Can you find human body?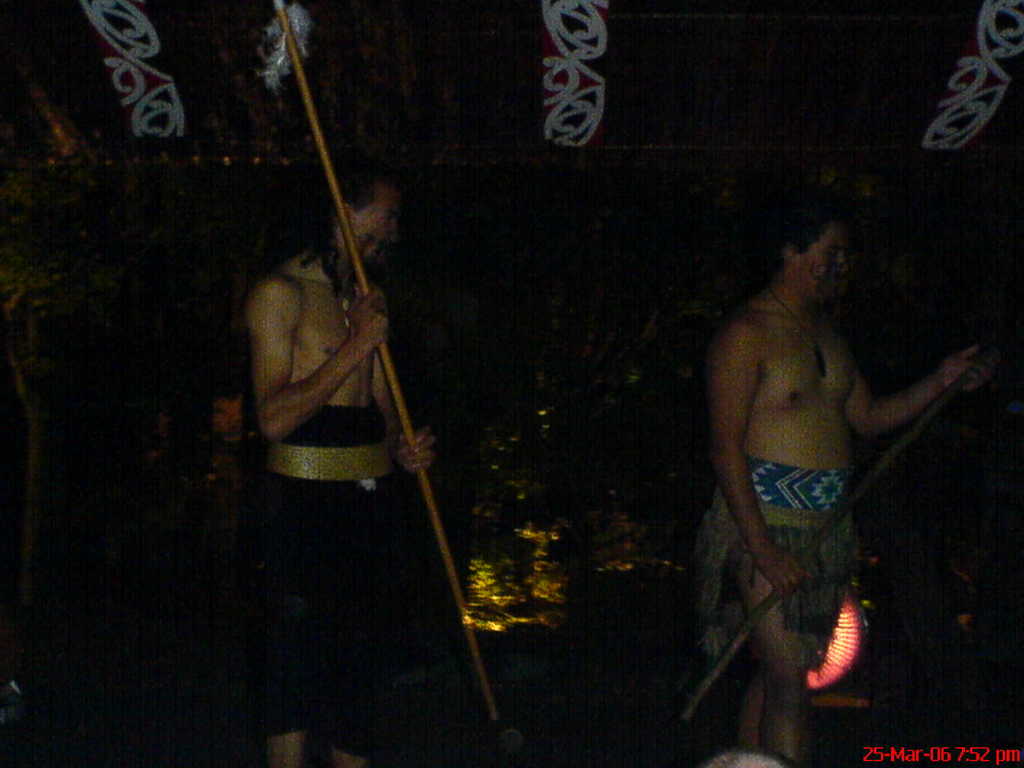
Yes, bounding box: crop(707, 198, 994, 767).
